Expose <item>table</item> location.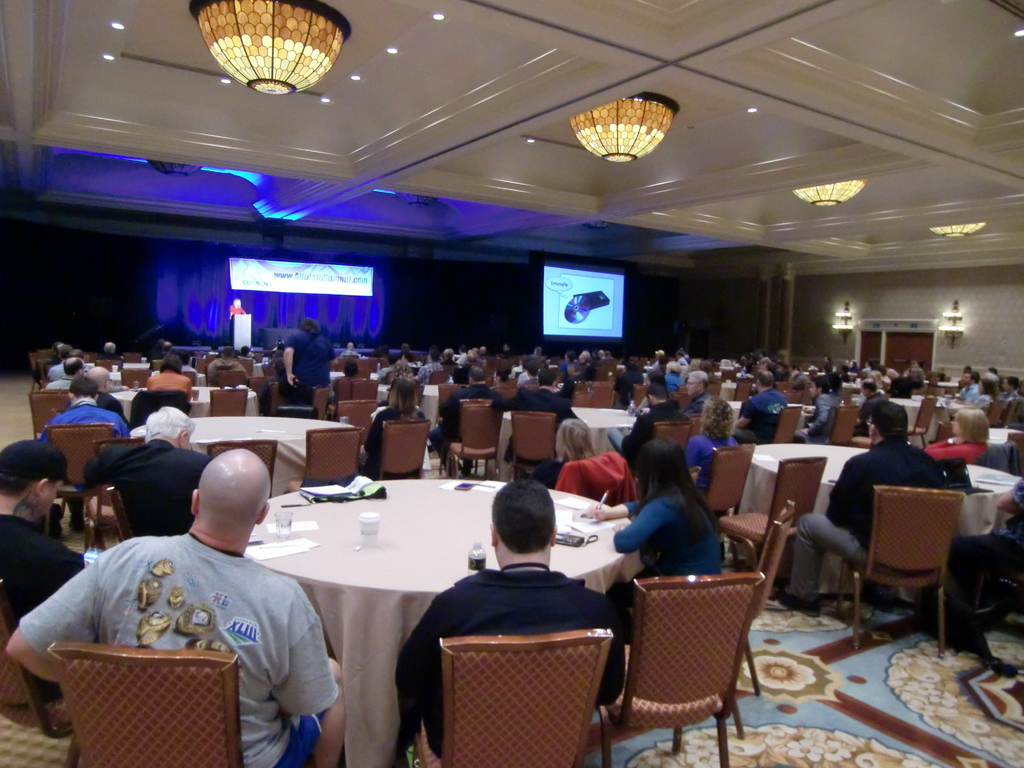
Exposed at (886,396,920,442).
